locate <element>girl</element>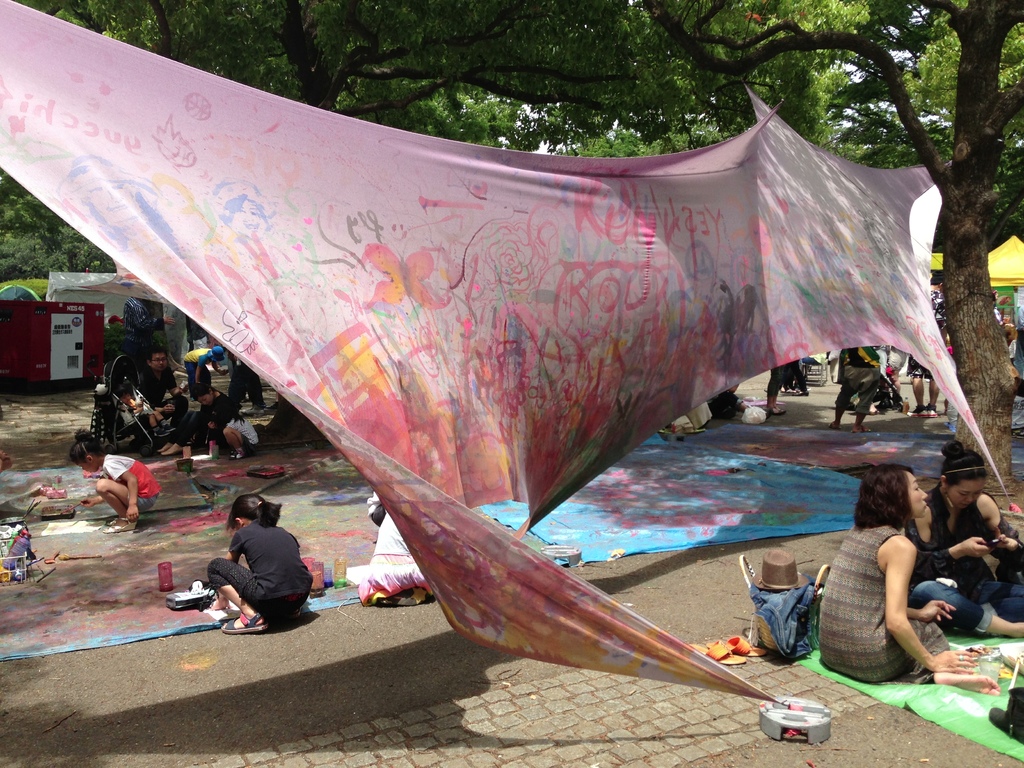
<box>68,429,160,534</box>
